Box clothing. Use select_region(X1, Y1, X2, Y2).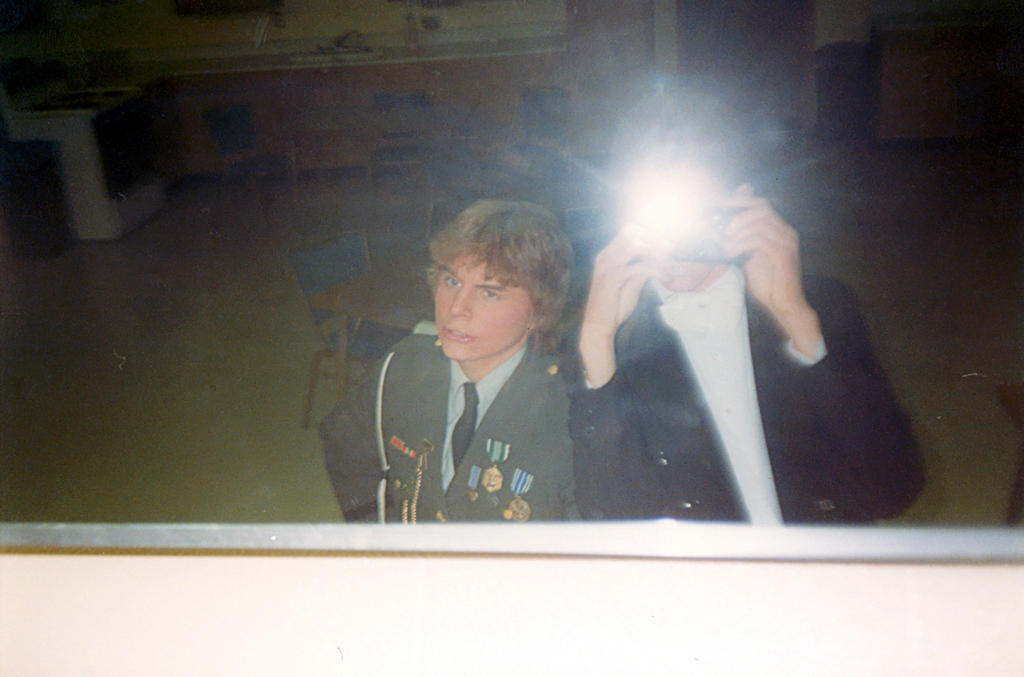
select_region(319, 335, 574, 524).
